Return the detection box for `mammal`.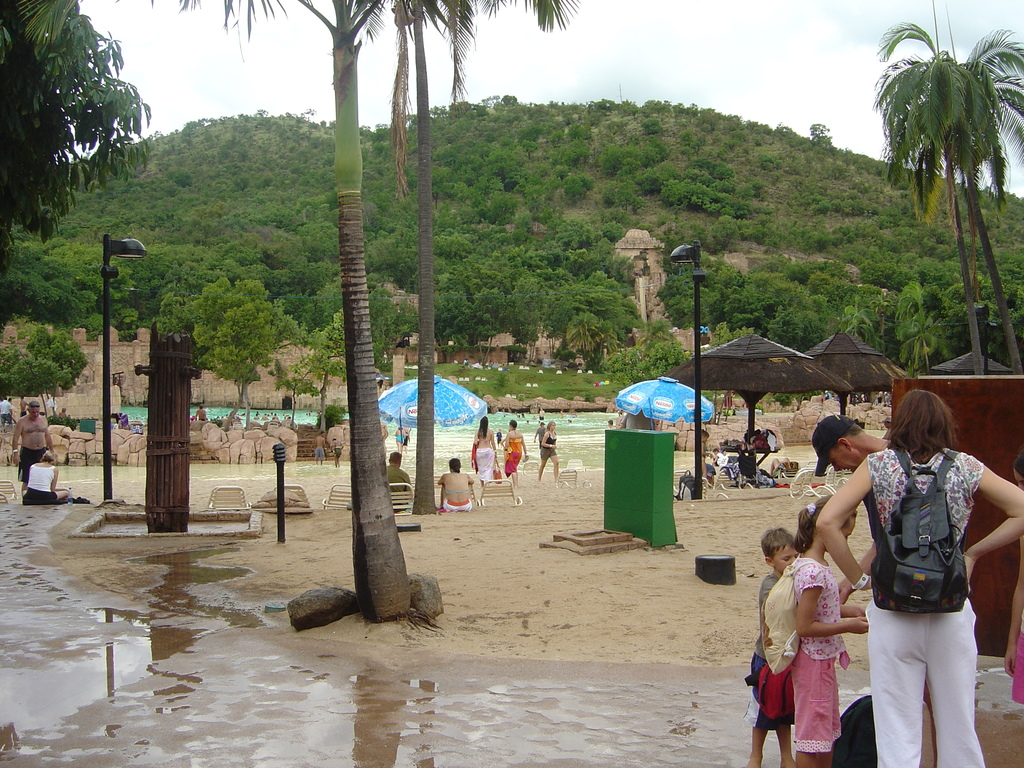
[386,448,411,515].
